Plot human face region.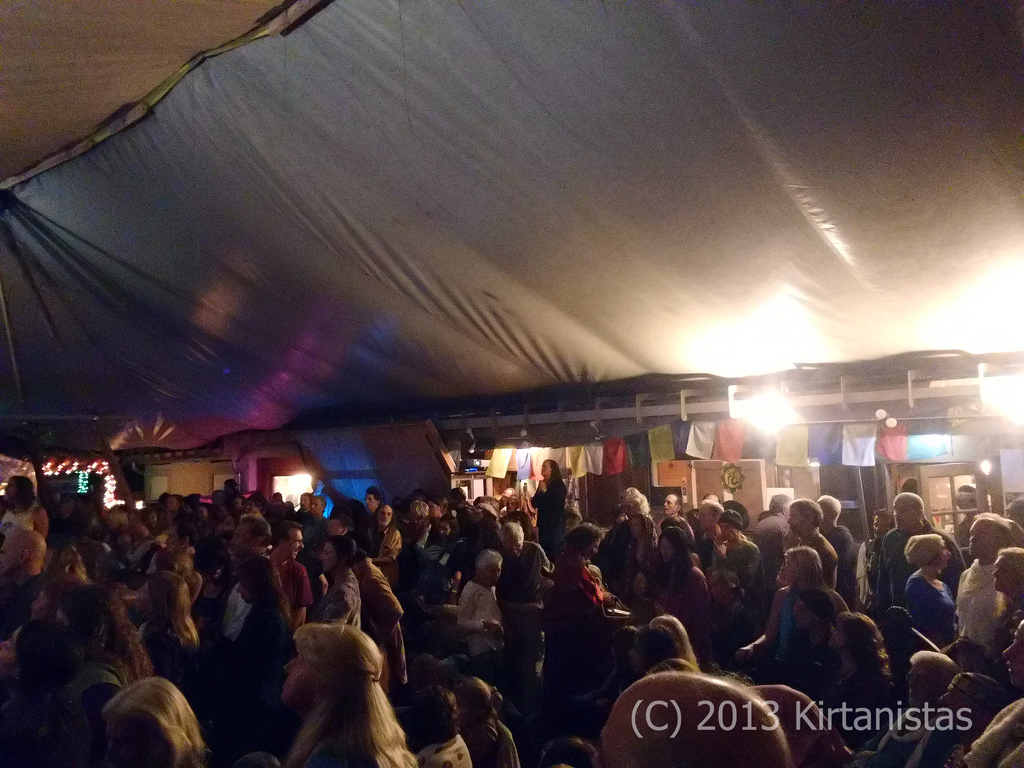
Plotted at 986 549 1019 591.
